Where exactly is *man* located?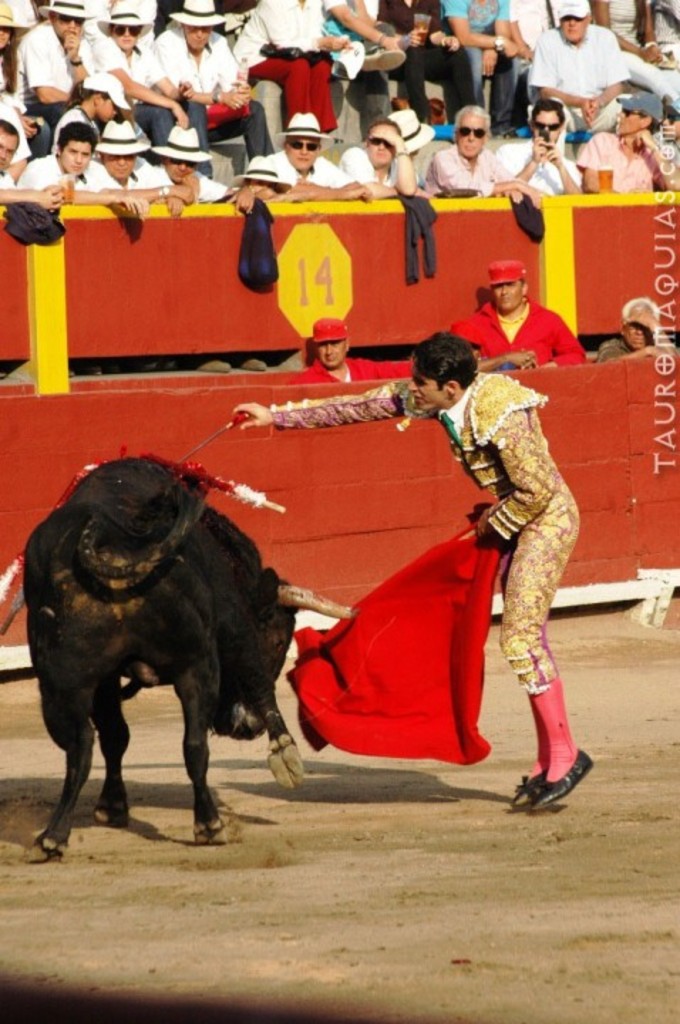
Its bounding box is (528,10,656,149).
